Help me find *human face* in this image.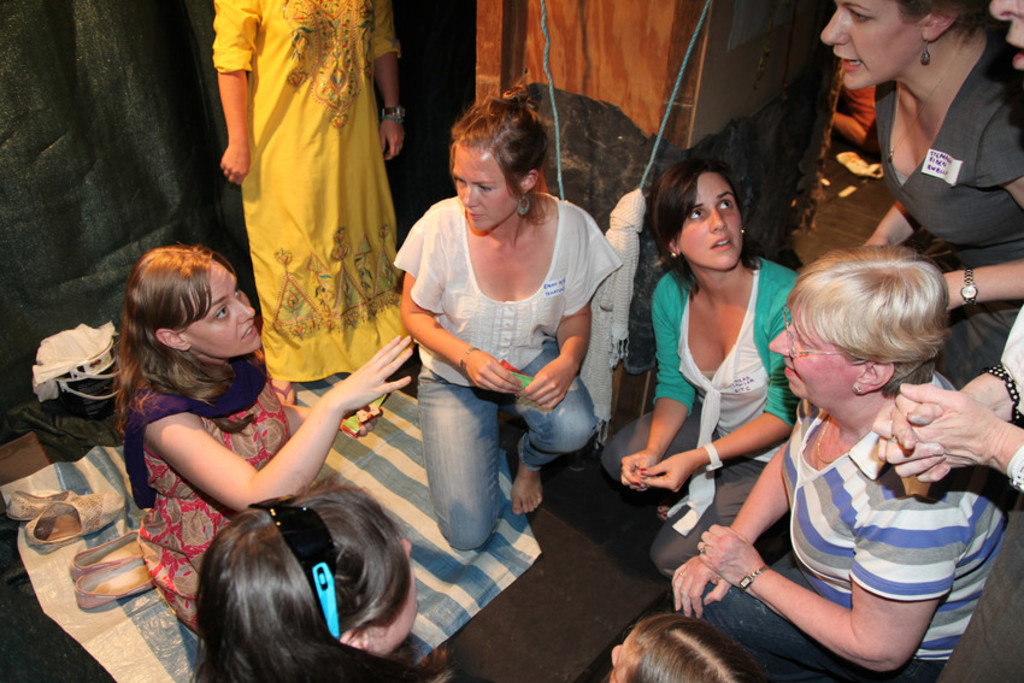
Found it: <bbox>767, 304, 853, 400</bbox>.
